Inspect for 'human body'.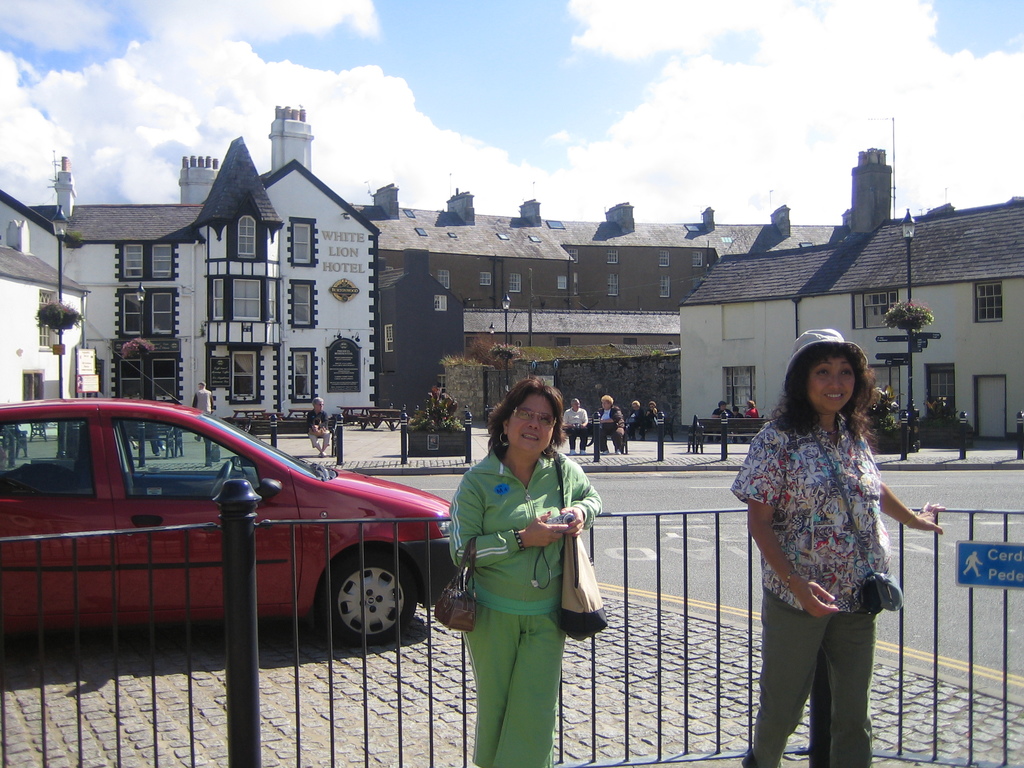
Inspection: 564/412/586/450.
